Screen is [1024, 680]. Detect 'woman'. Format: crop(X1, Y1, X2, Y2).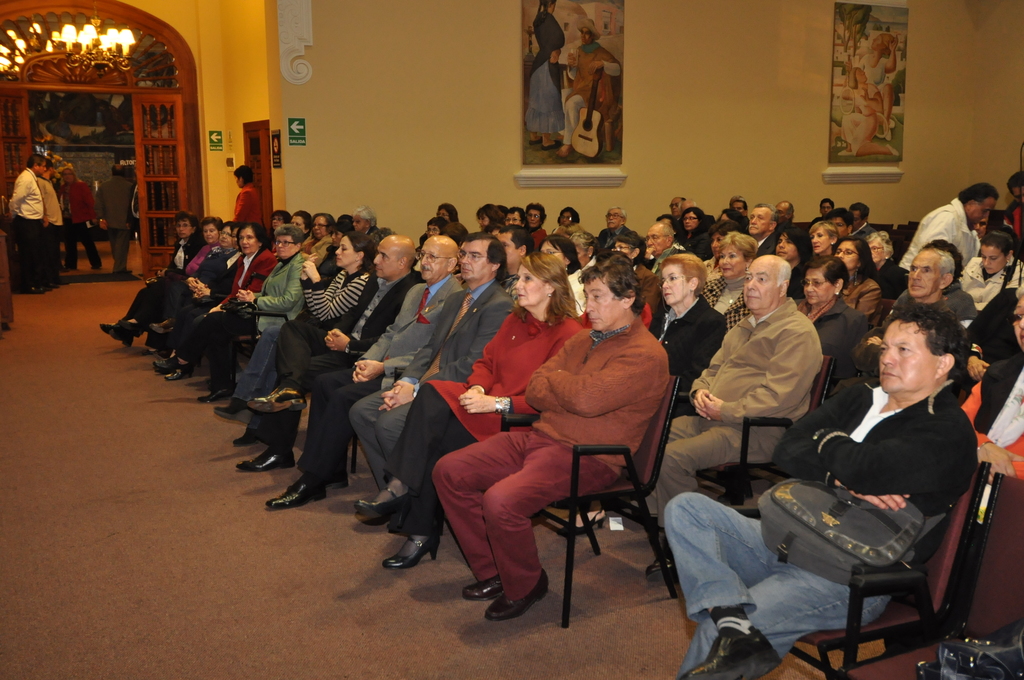
crop(786, 258, 882, 387).
